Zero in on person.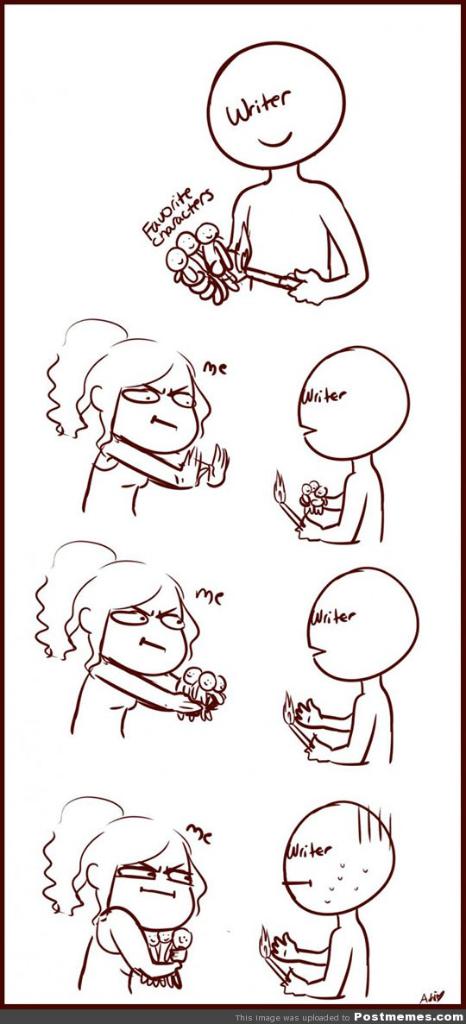
Zeroed in: 268:798:400:1002.
